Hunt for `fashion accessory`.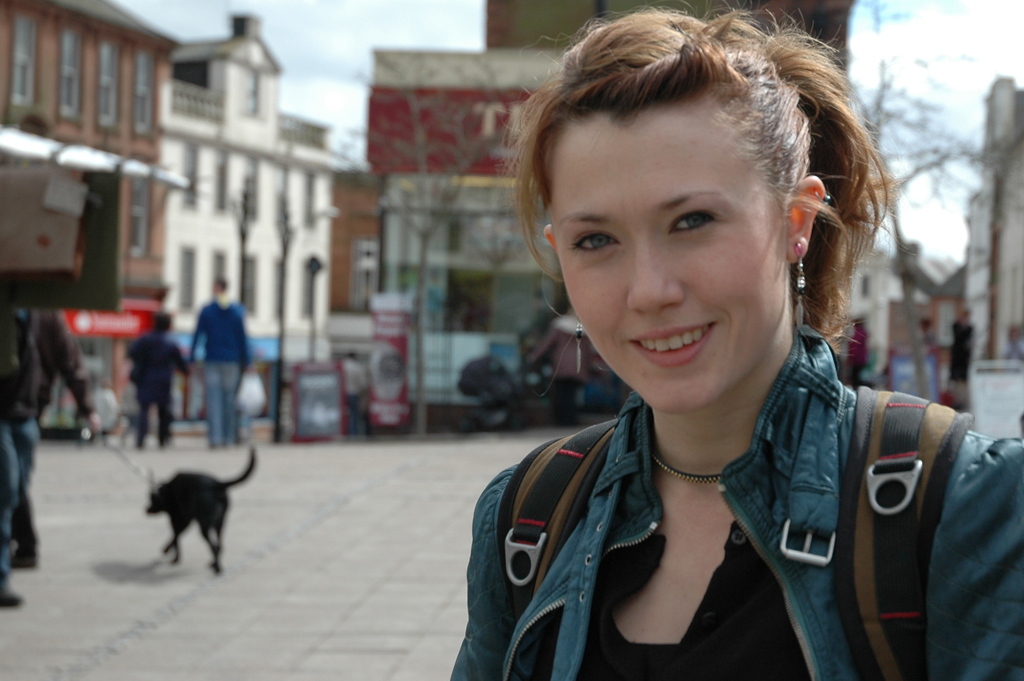
Hunted down at (573, 324, 584, 375).
